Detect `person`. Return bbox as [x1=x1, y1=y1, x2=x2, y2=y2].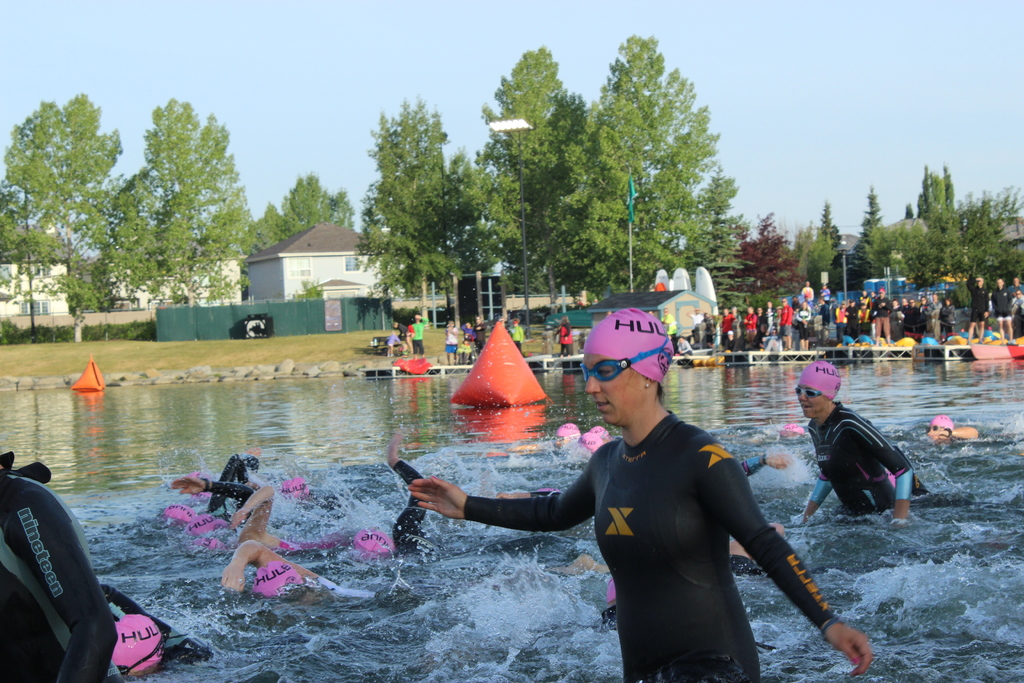
[x1=650, y1=310, x2=657, y2=319].
